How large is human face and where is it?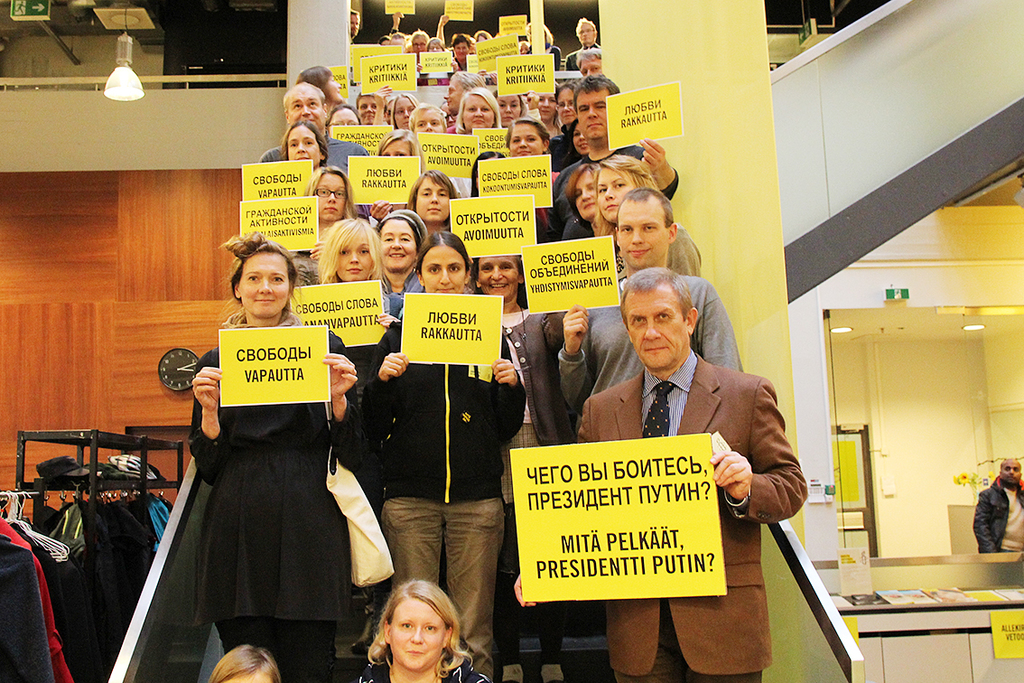
Bounding box: detection(314, 174, 343, 220).
